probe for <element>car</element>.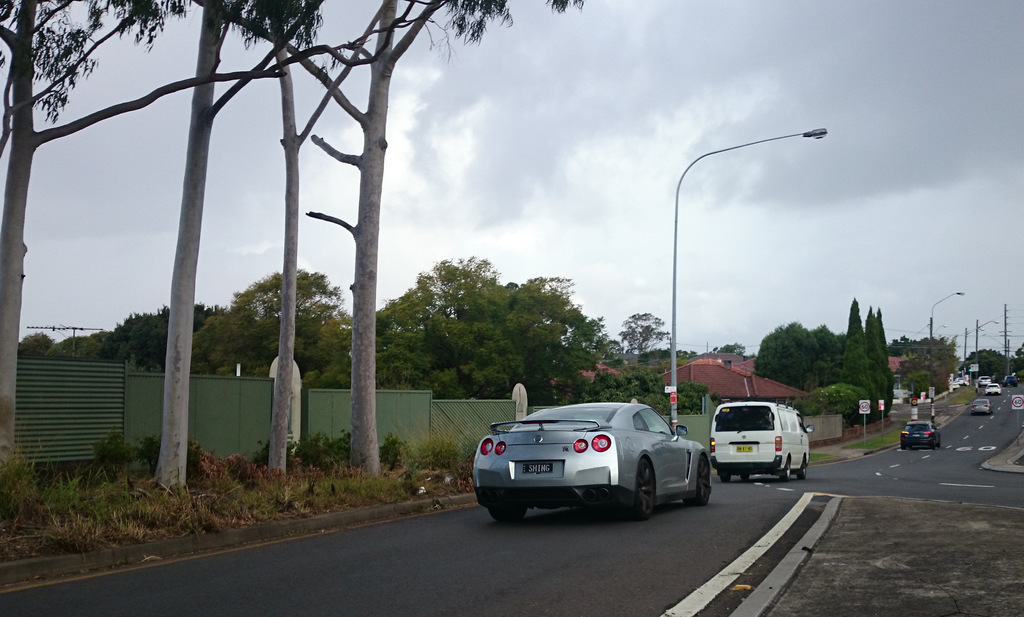
Probe result: bbox(899, 420, 941, 450).
